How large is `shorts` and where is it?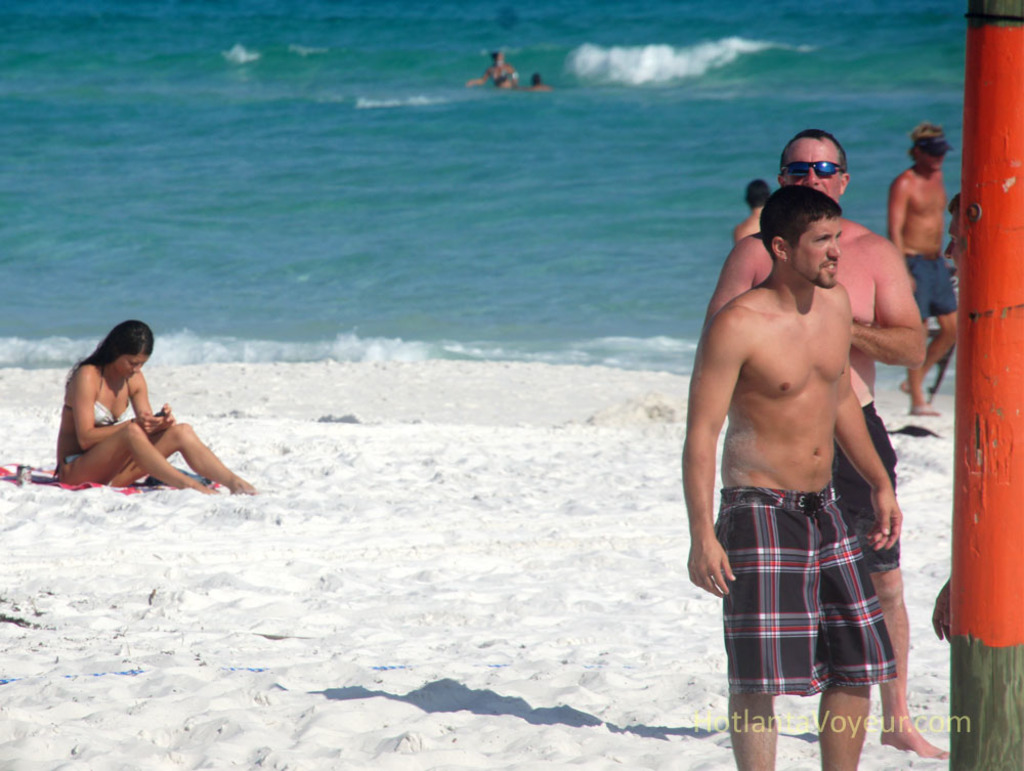
Bounding box: (x1=730, y1=491, x2=920, y2=708).
